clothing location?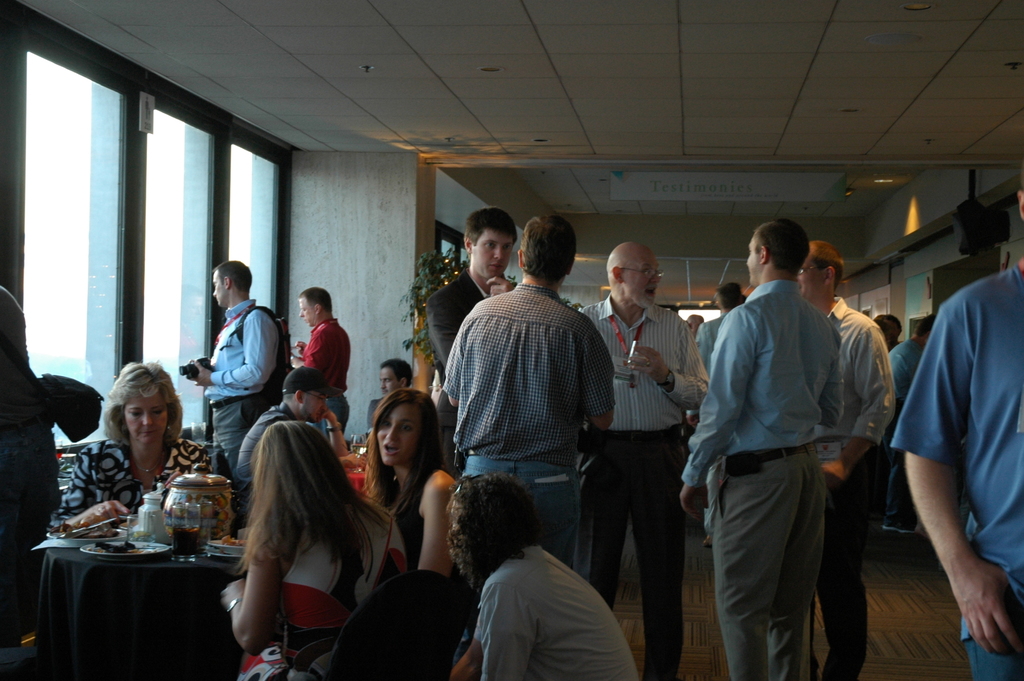
[58,434,213,522]
